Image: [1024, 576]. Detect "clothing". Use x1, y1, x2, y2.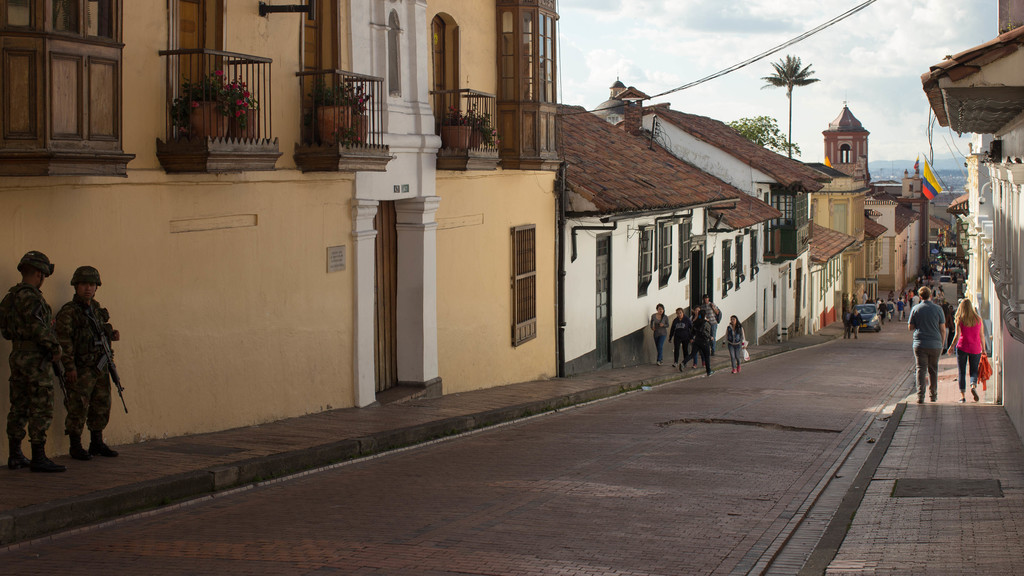
724, 322, 749, 367.
